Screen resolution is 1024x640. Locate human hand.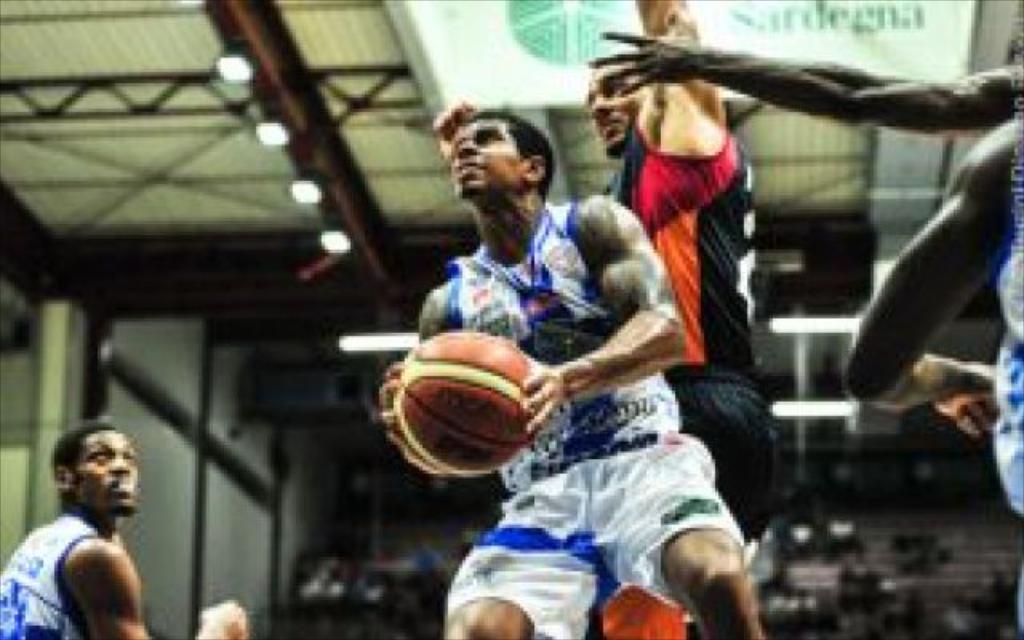
l=376, t=358, r=406, b=450.
